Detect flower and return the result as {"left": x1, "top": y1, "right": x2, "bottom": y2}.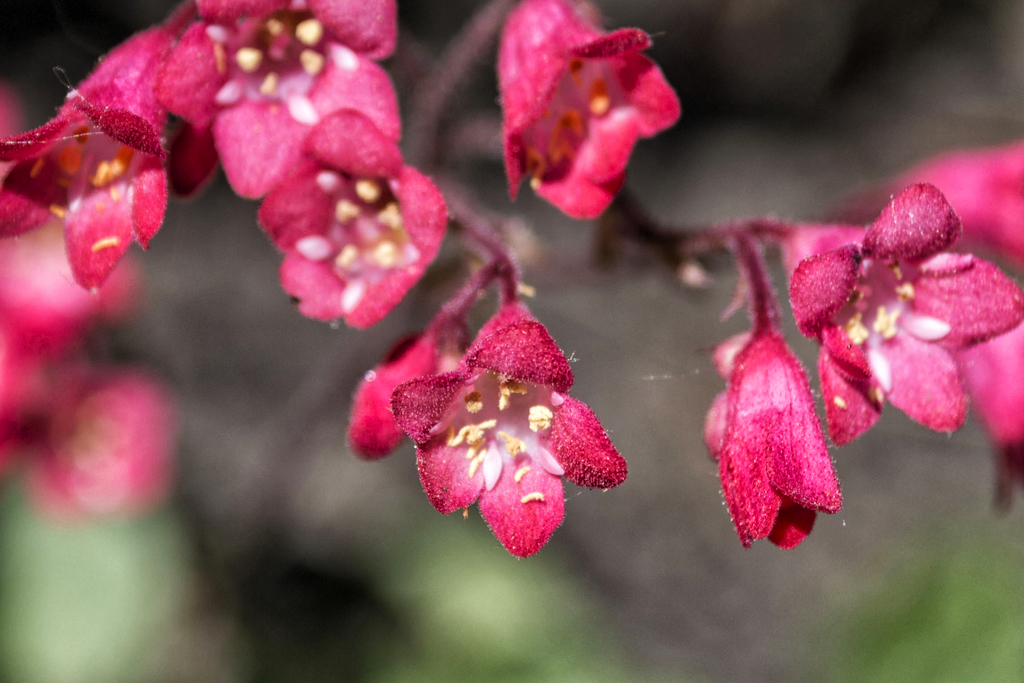
{"left": 259, "top": 103, "right": 446, "bottom": 331}.
